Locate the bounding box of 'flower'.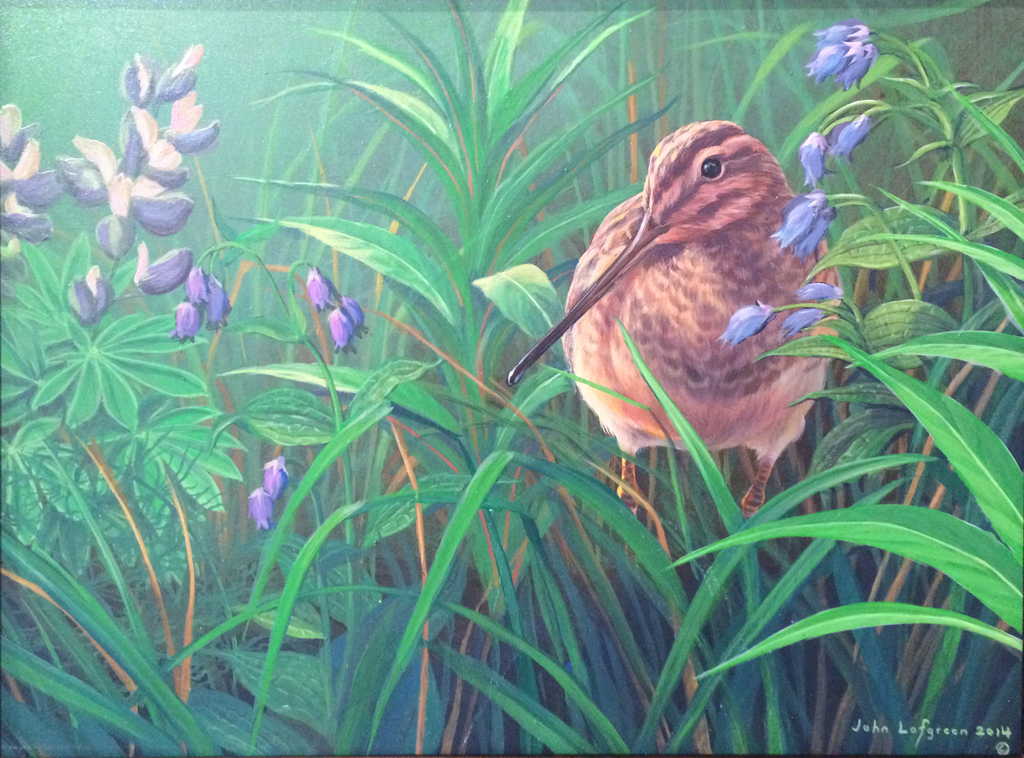
Bounding box: x1=802, y1=42, x2=857, y2=88.
